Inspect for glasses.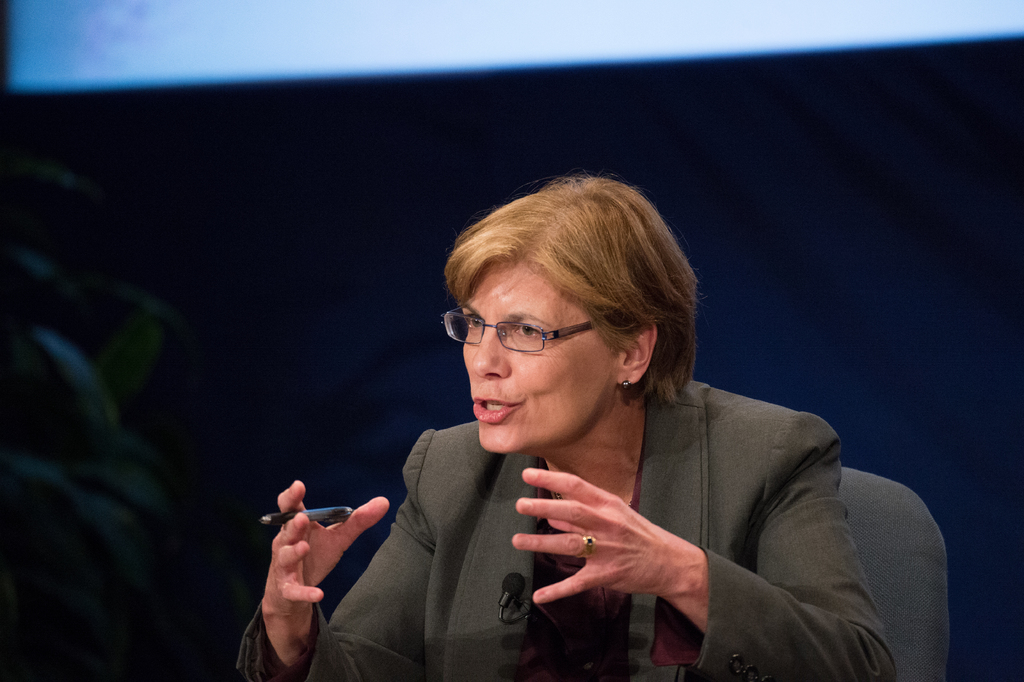
Inspection: select_region(451, 316, 599, 364).
